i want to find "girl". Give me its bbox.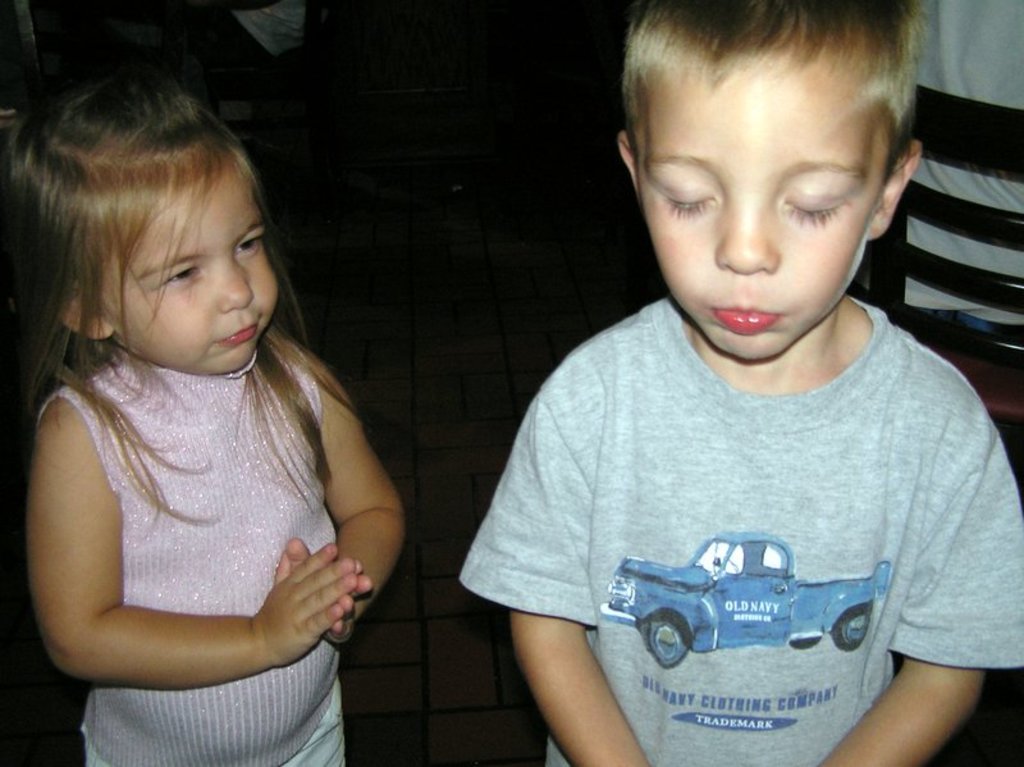
(x1=0, y1=64, x2=403, y2=766).
